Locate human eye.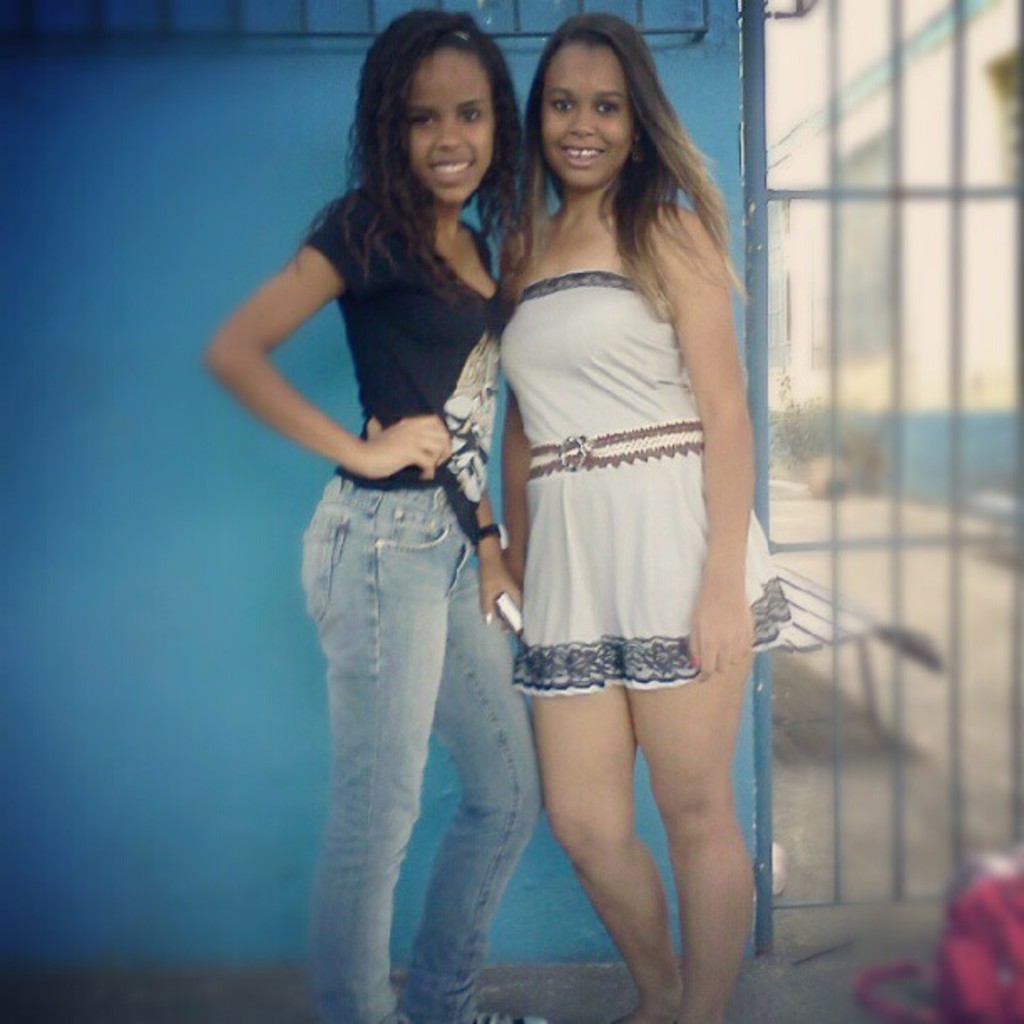
Bounding box: crop(596, 99, 619, 117).
